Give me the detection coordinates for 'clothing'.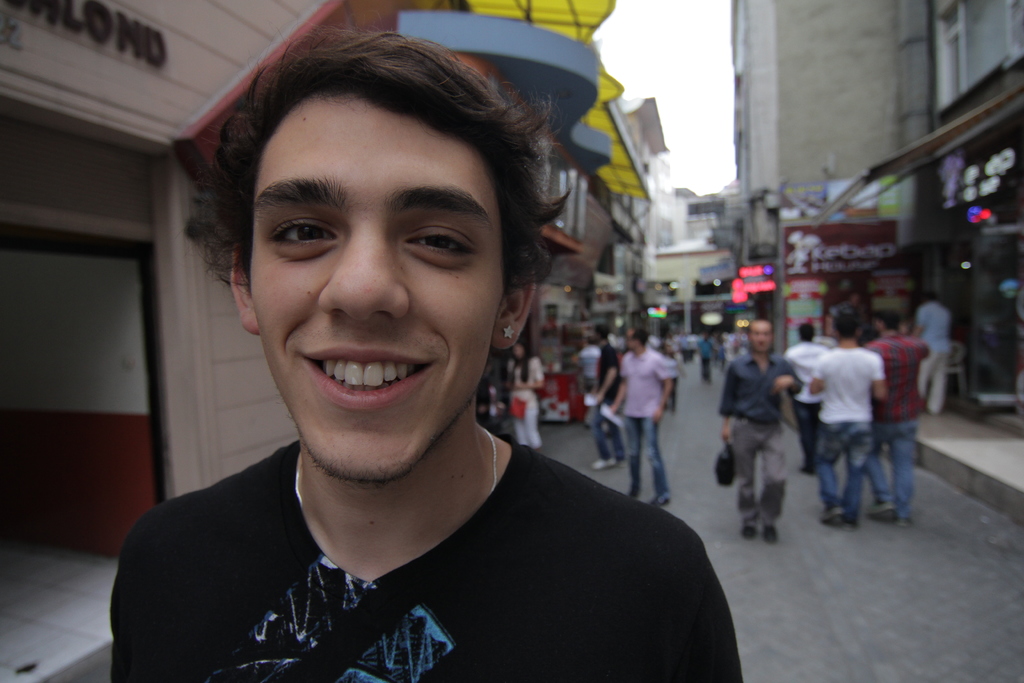
[left=696, top=340, right=715, bottom=377].
